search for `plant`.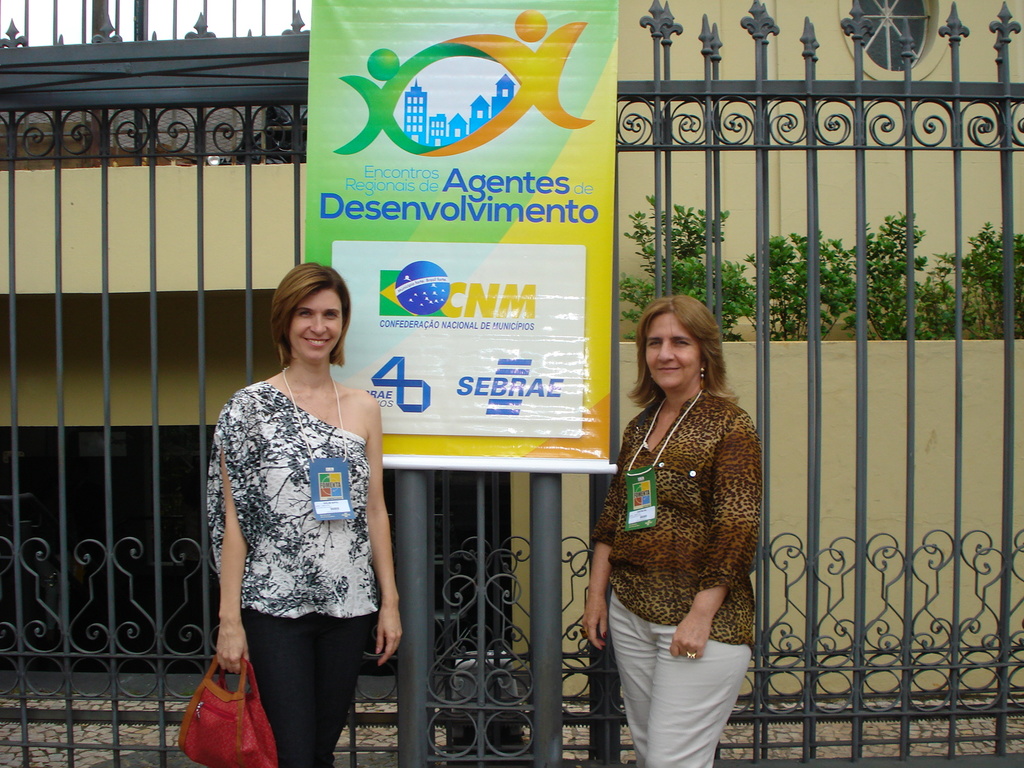
Found at (742,236,861,346).
